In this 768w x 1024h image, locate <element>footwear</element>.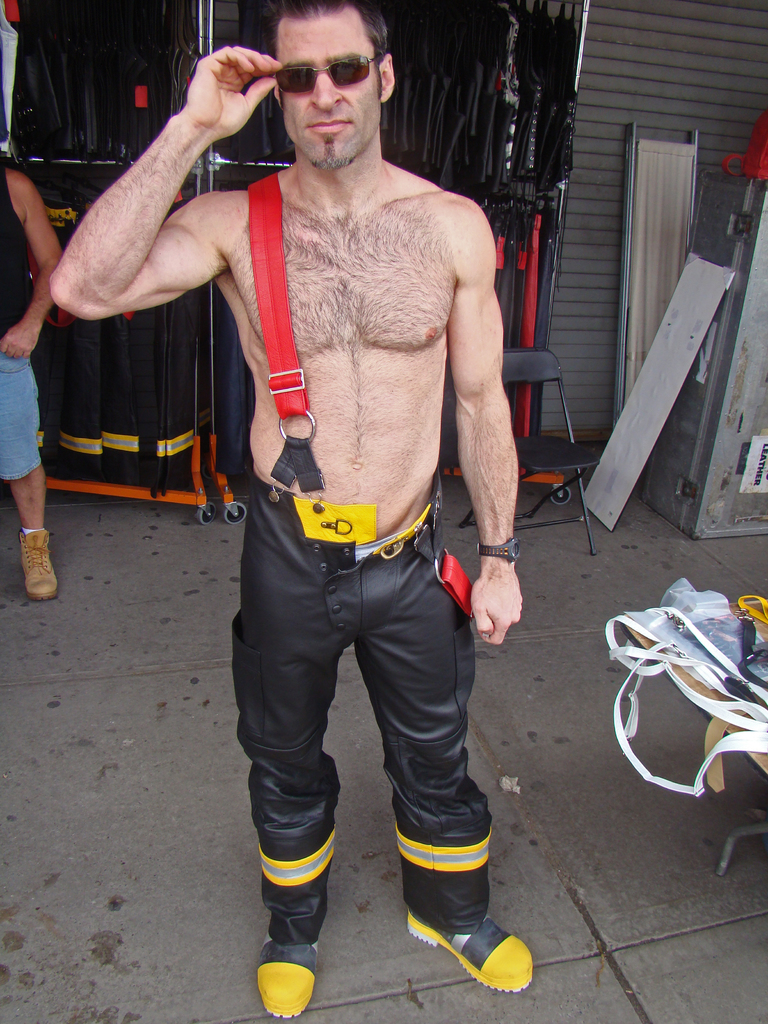
Bounding box: 15:529:61:605.
